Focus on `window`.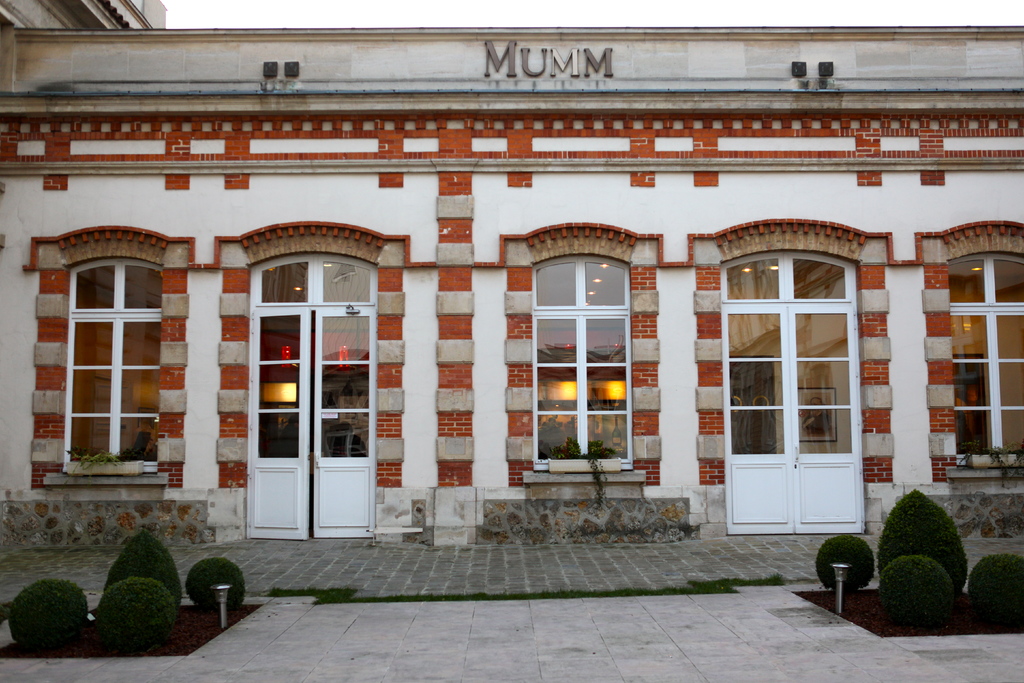
Focused at (x1=33, y1=196, x2=188, y2=506).
